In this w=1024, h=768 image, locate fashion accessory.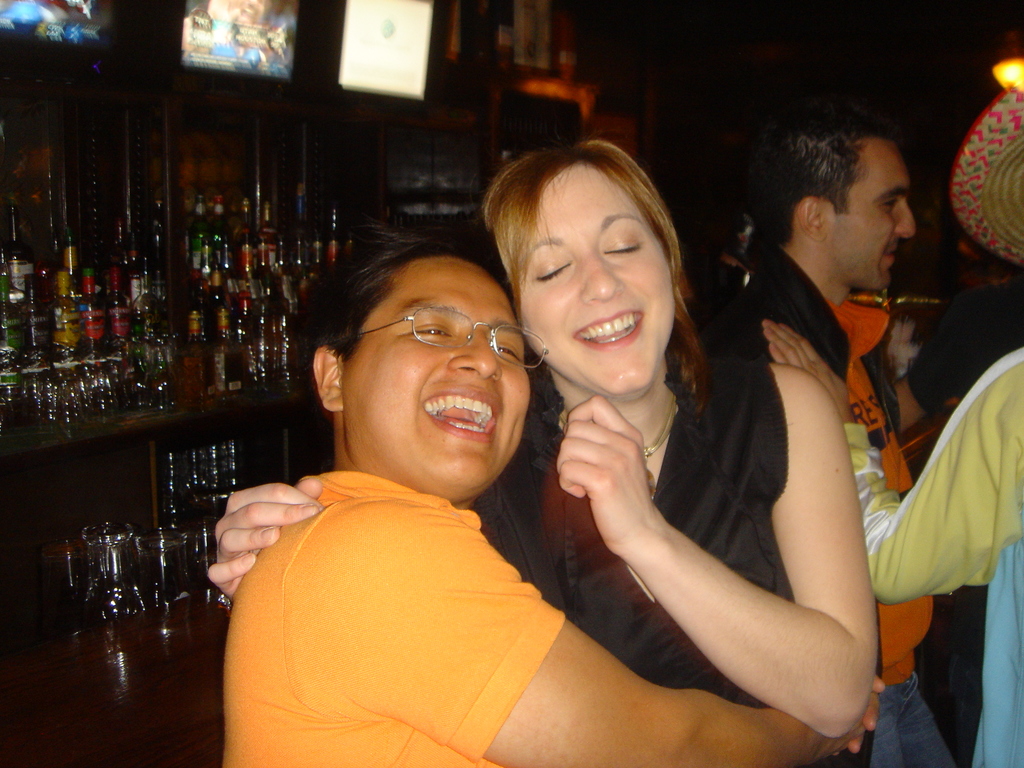
Bounding box: region(556, 389, 679, 497).
